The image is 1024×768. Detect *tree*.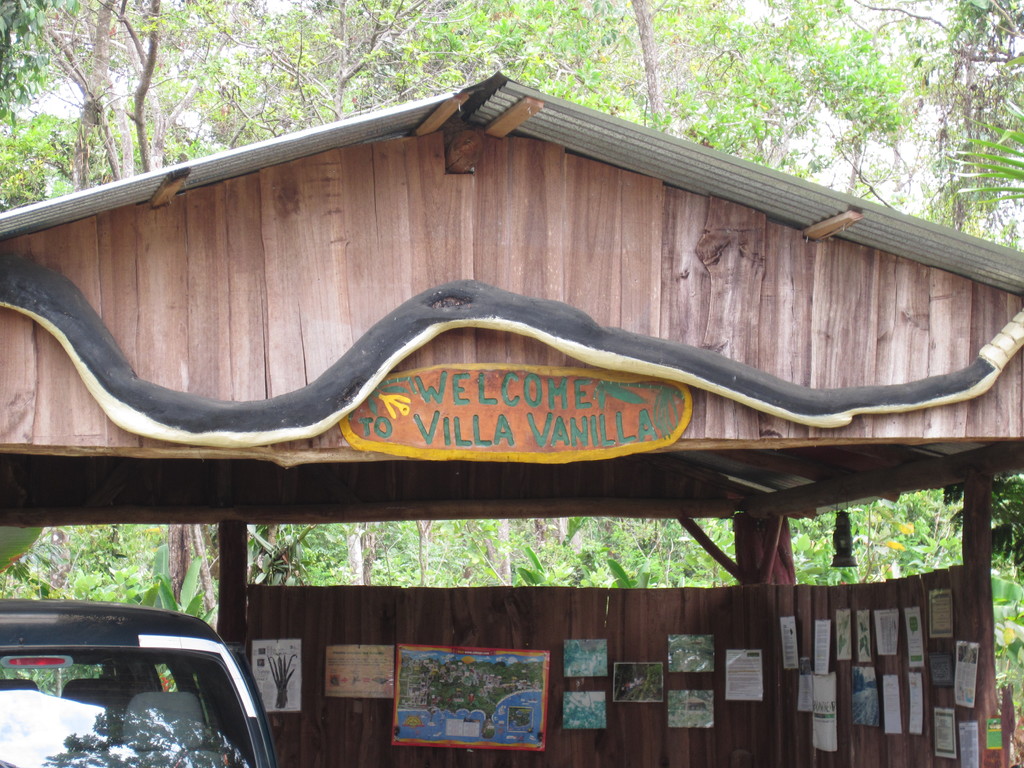
Detection: [left=0, top=0, right=255, bottom=636].
